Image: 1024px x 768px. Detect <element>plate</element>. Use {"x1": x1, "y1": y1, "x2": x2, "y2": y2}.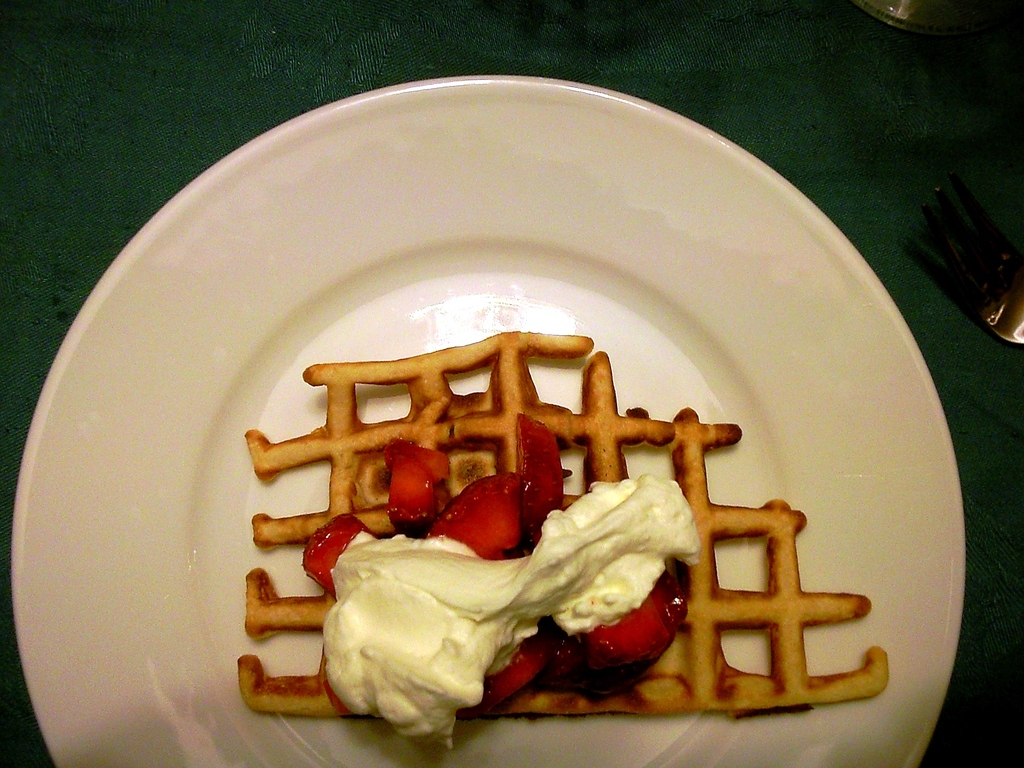
{"x1": 66, "y1": 125, "x2": 991, "y2": 767}.
